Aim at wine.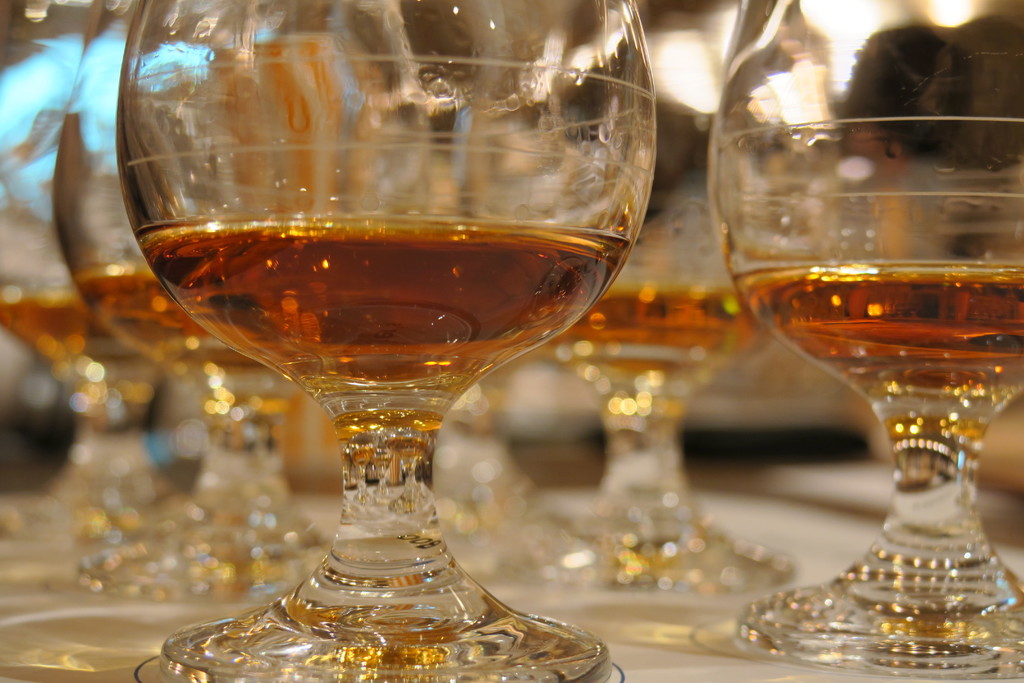
Aimed at l=98, t=0, r=671, b=665.
